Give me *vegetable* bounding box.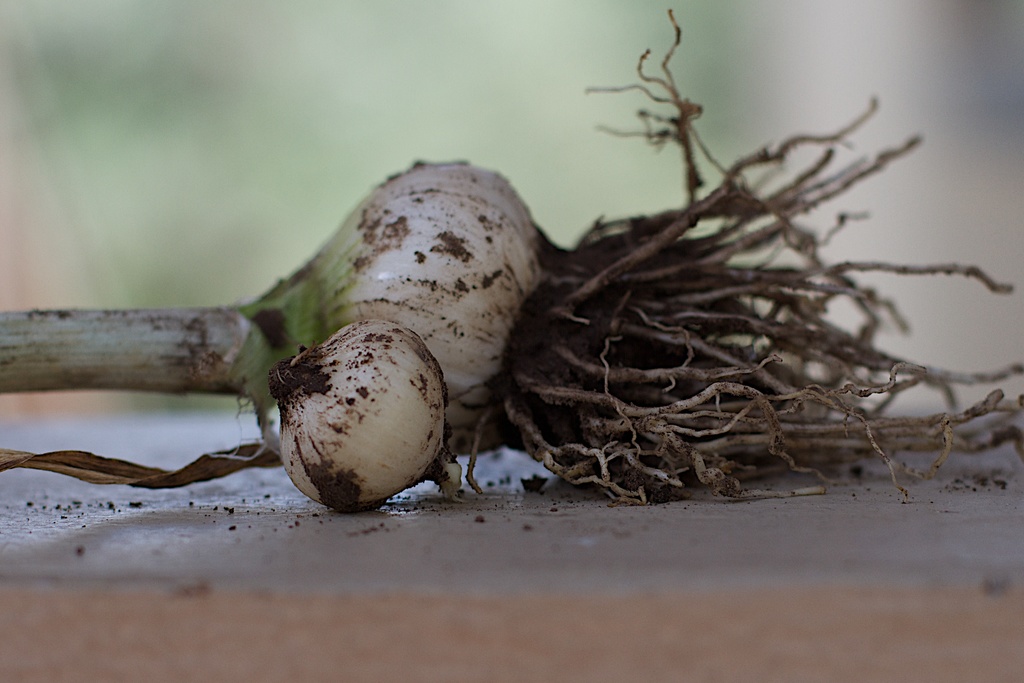
box(0, 4, 1023, 513).
